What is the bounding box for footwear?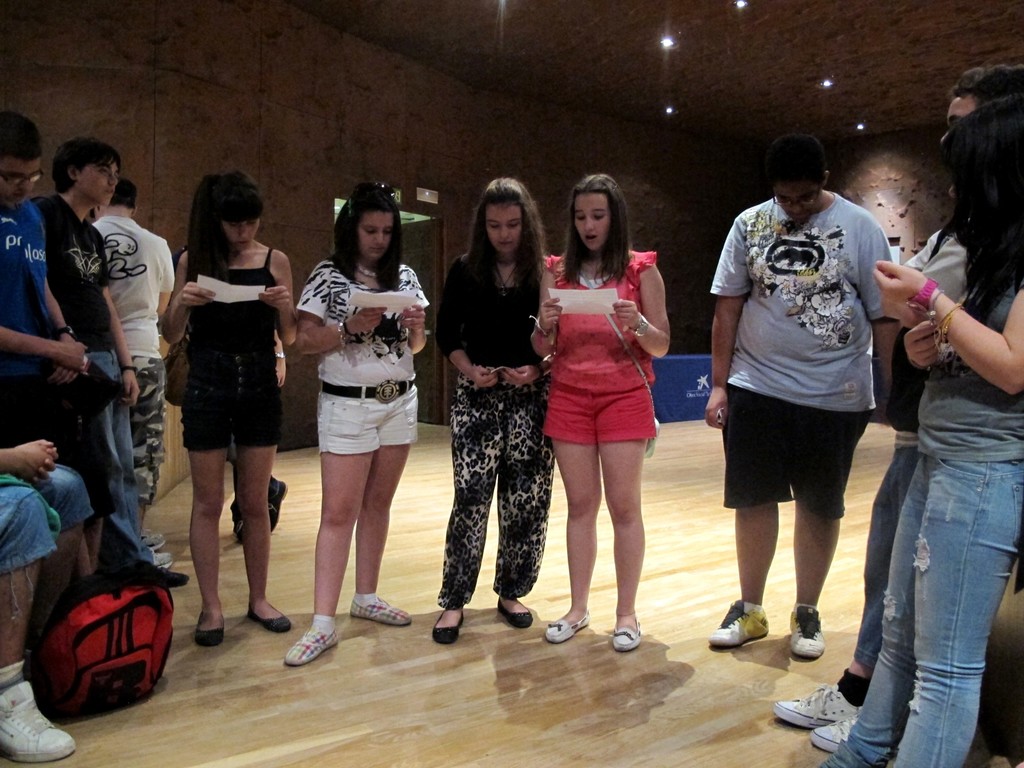
detection(812, 708, 858, 755).
